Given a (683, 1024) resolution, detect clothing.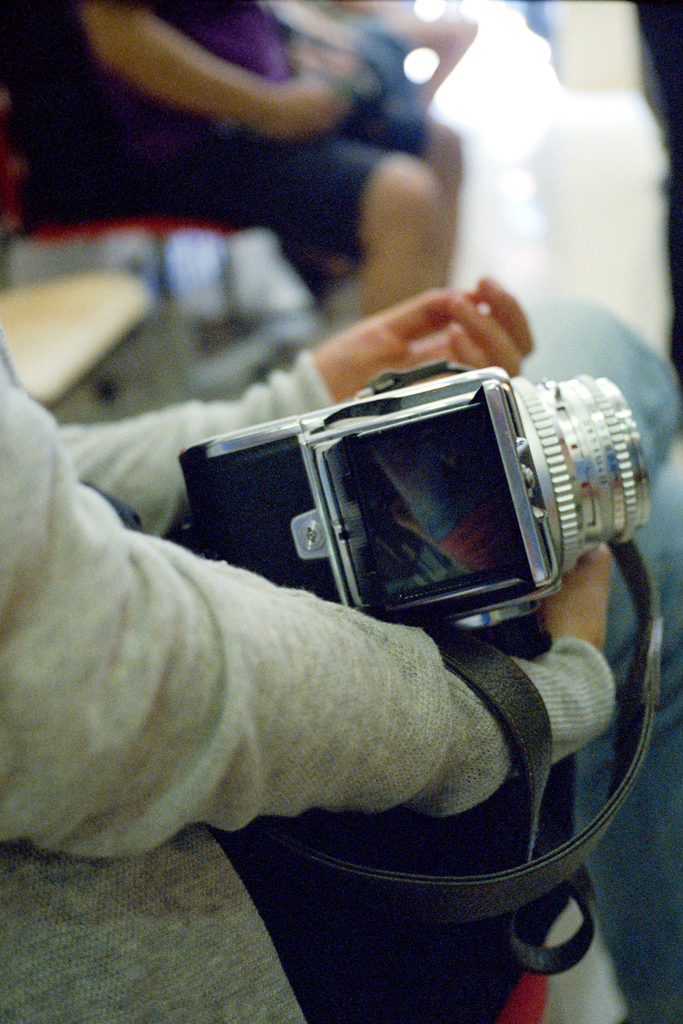
{"x1": 0, "y1": 317, "x2": 614, "y2": 1023}.
